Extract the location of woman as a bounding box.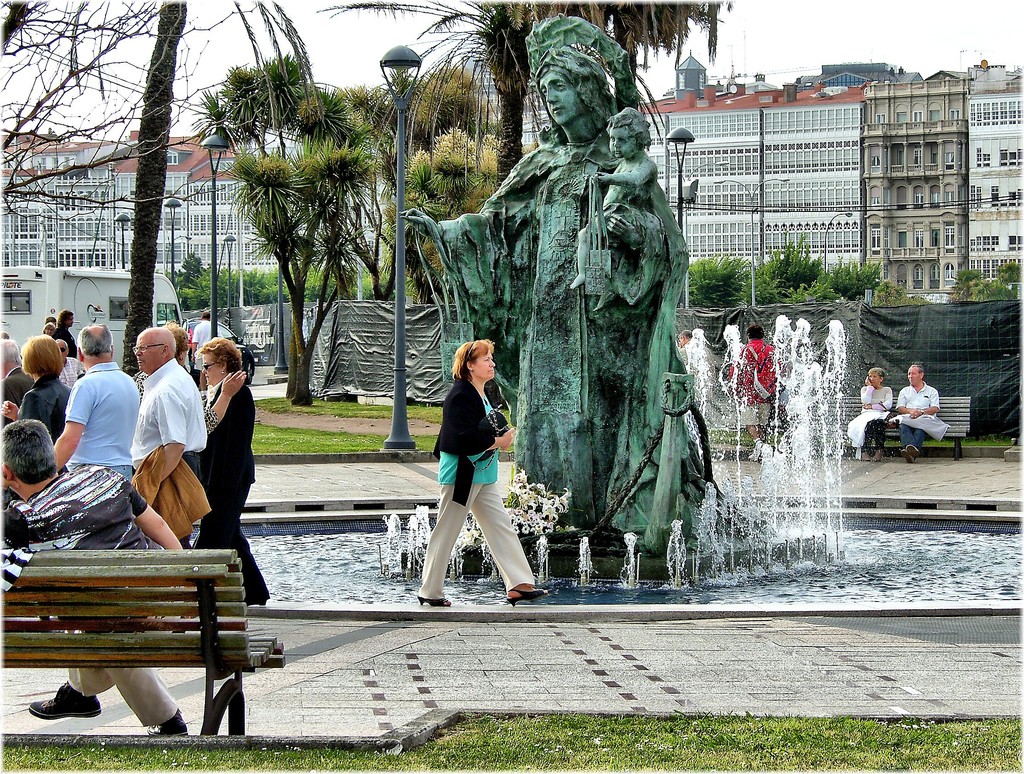
(left=406, top=322, right=530, bottom=620).
